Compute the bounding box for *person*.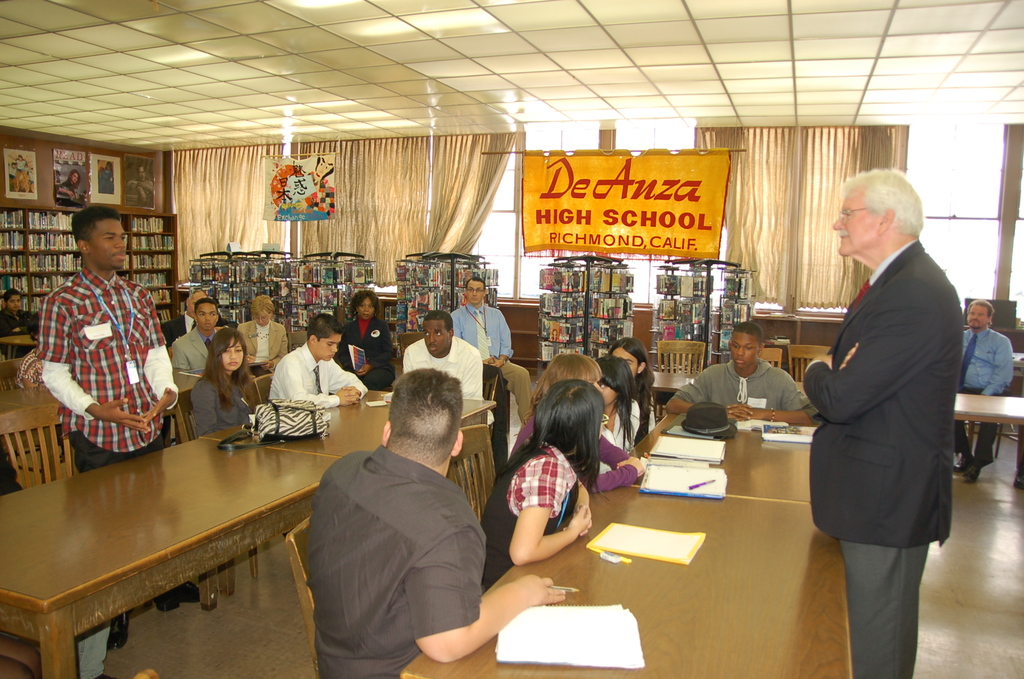
403/306/498/430.
